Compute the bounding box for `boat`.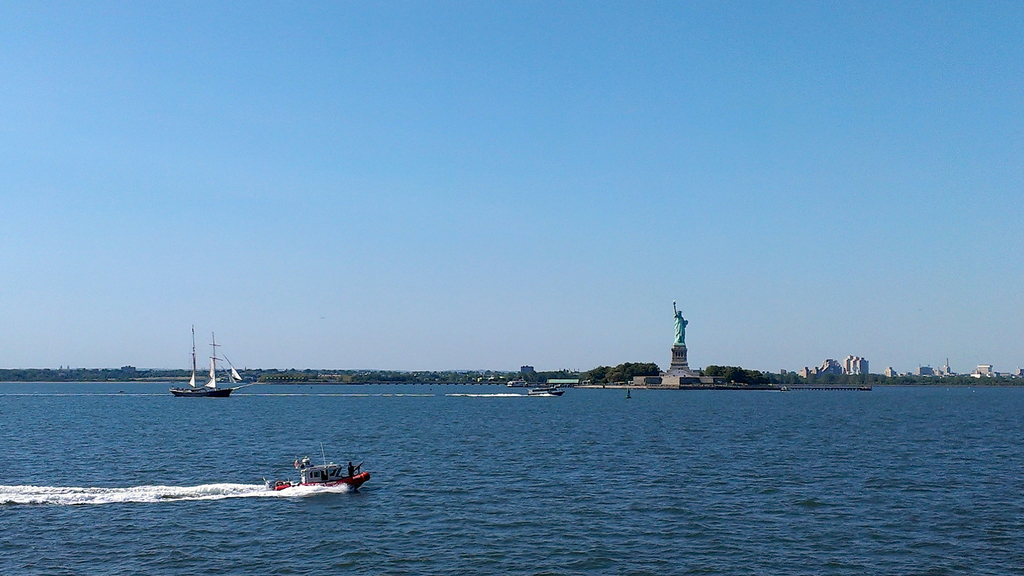
x1=168 y1=329 x2=230 y2=397.
